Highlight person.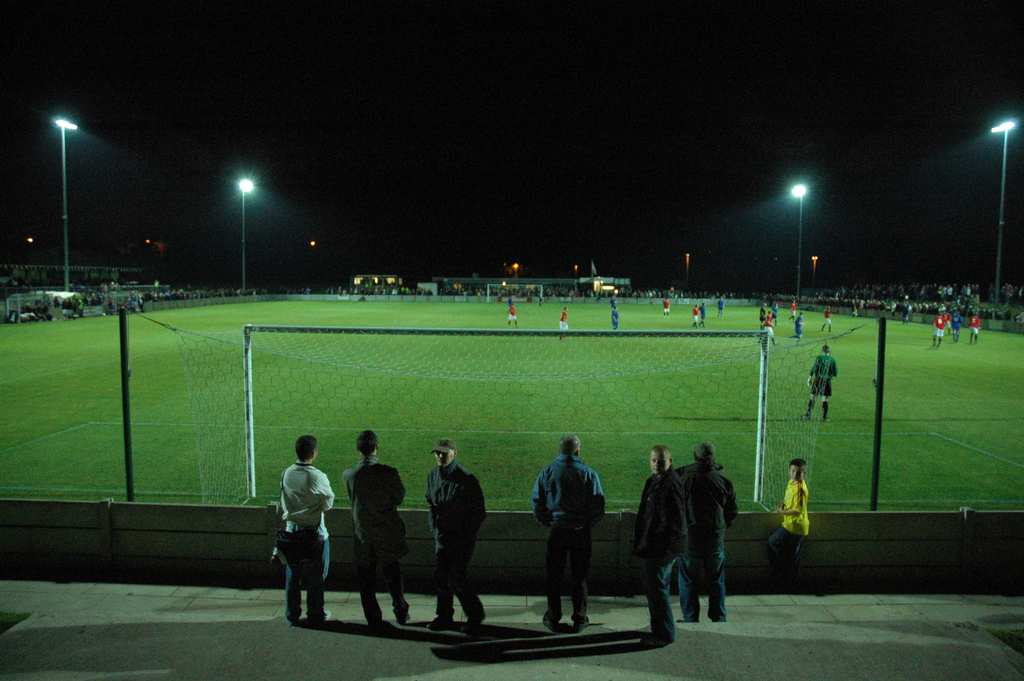
Highlighted region: 531, 434, 607, 636.
